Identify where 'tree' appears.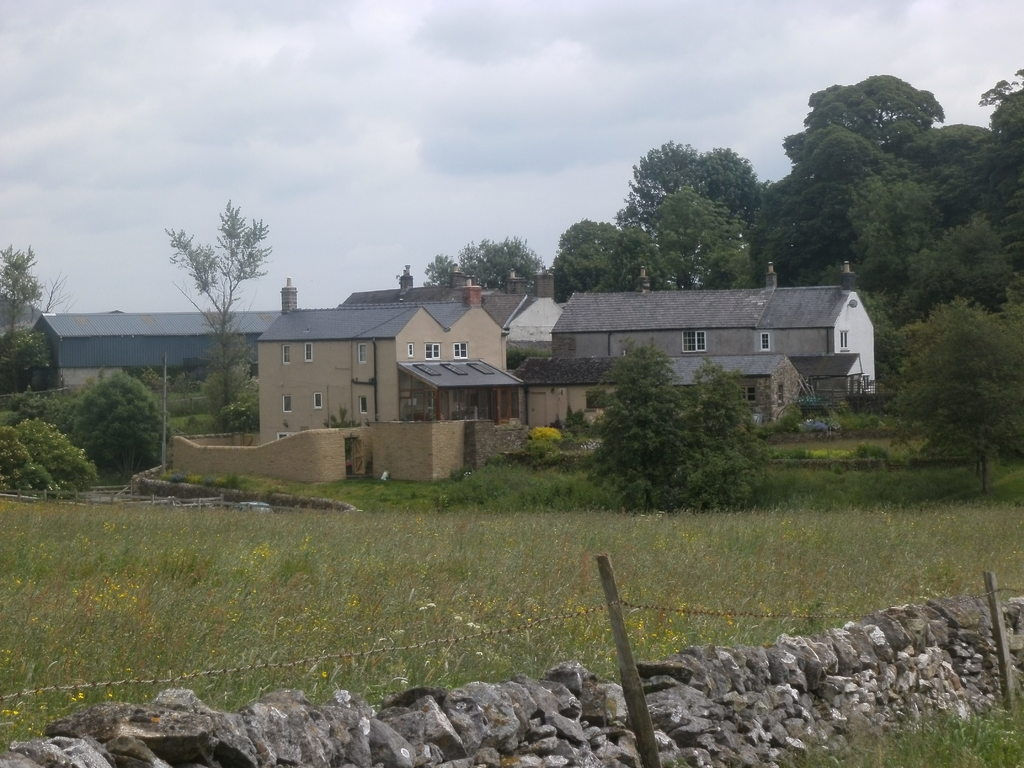
Appears at detection(694, 143, 779, 288).
